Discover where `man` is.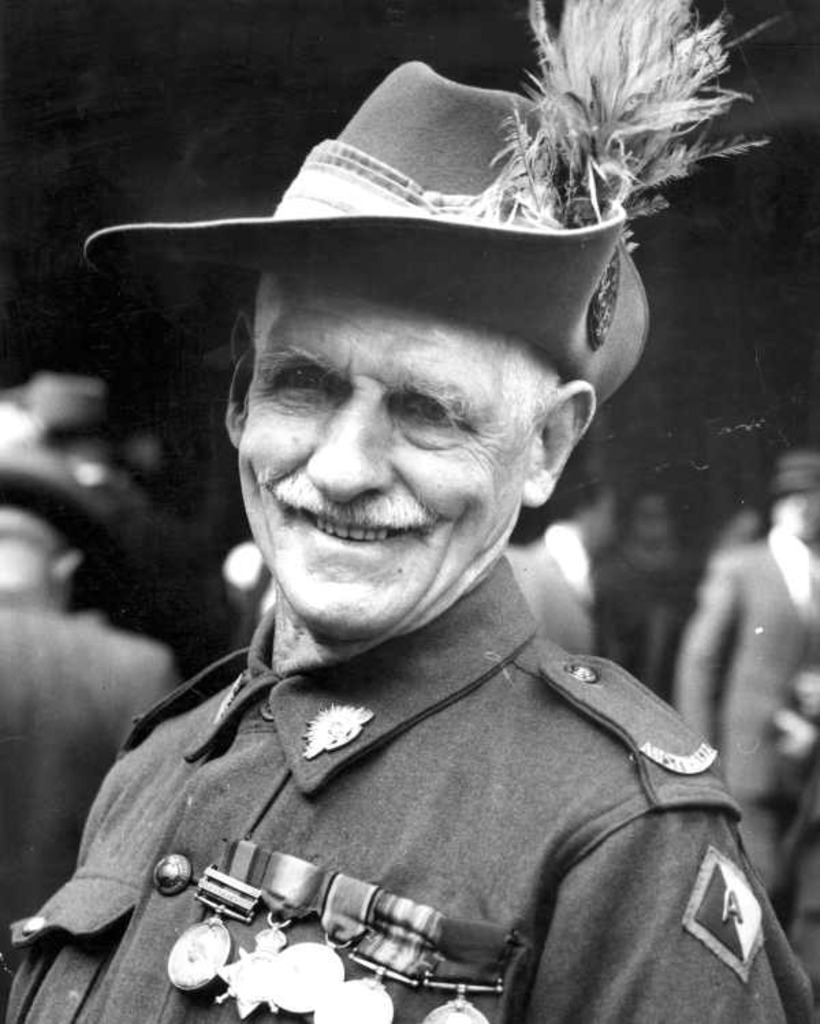
Discovered at left=0, top=444, right=180, bottom=924.
